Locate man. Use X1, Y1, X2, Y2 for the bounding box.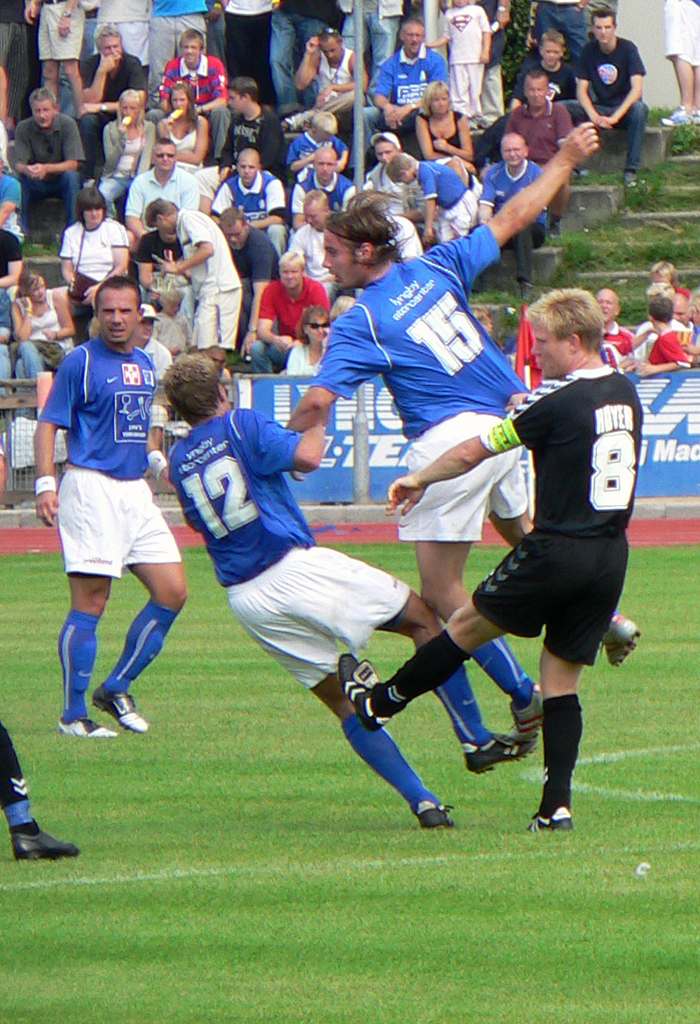
134, 346, 537, 835.
